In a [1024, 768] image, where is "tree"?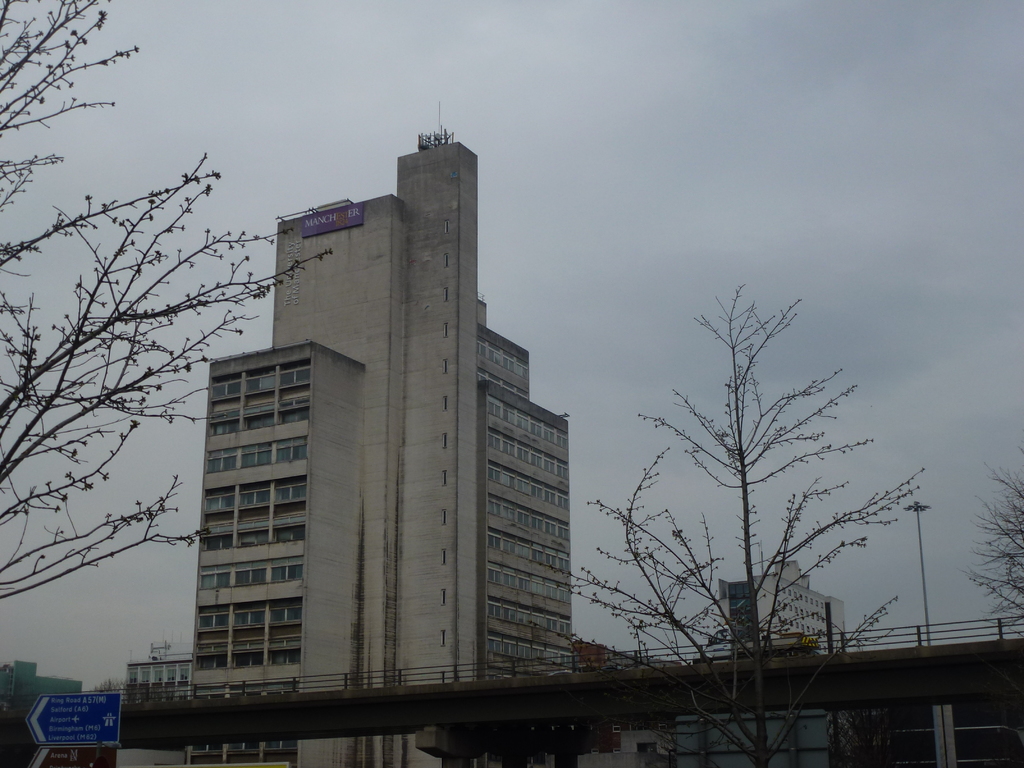
bbox=[959, 440, 1023, 643].
